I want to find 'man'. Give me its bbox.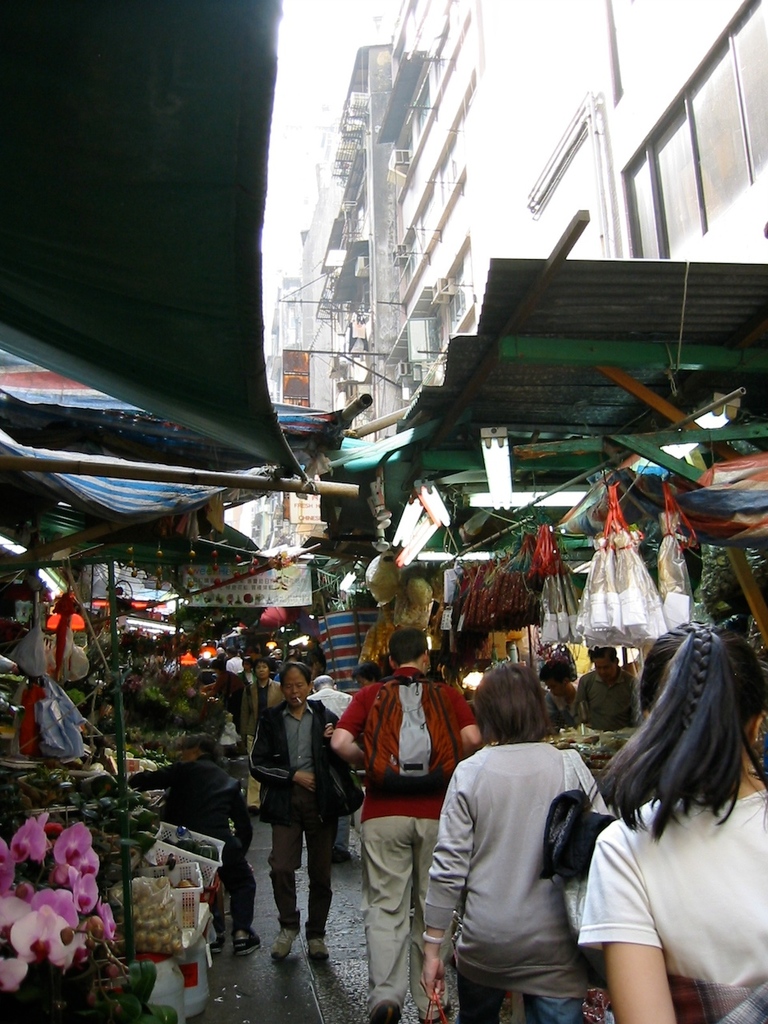
<bbox>246, 666, 346, 938</bbox>.
